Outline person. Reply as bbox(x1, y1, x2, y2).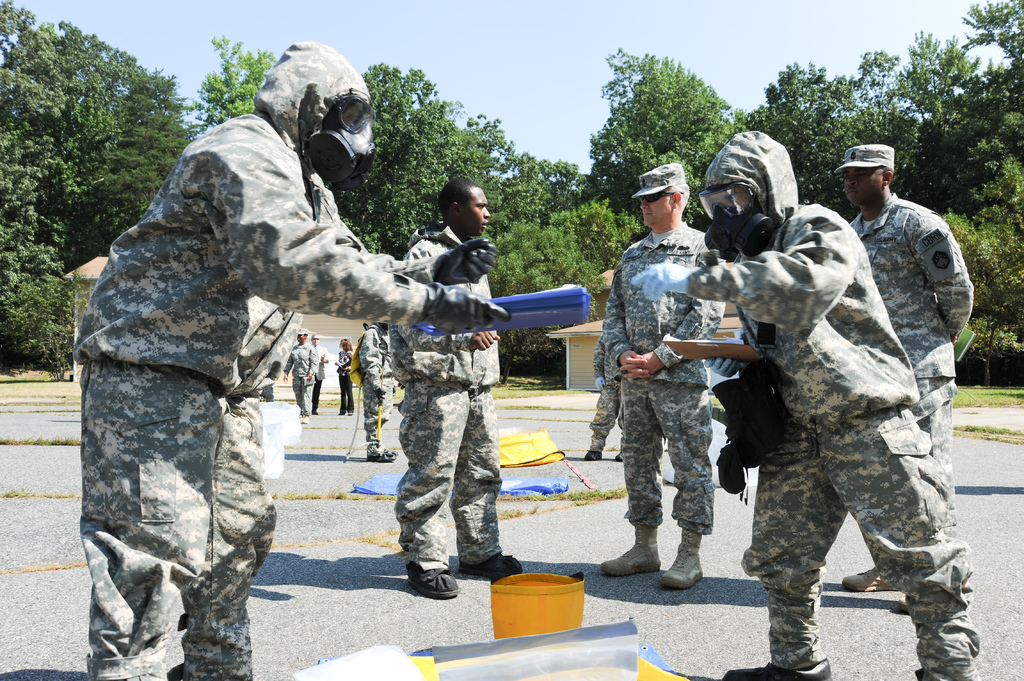
bbox(351, 314, 396, 462).
